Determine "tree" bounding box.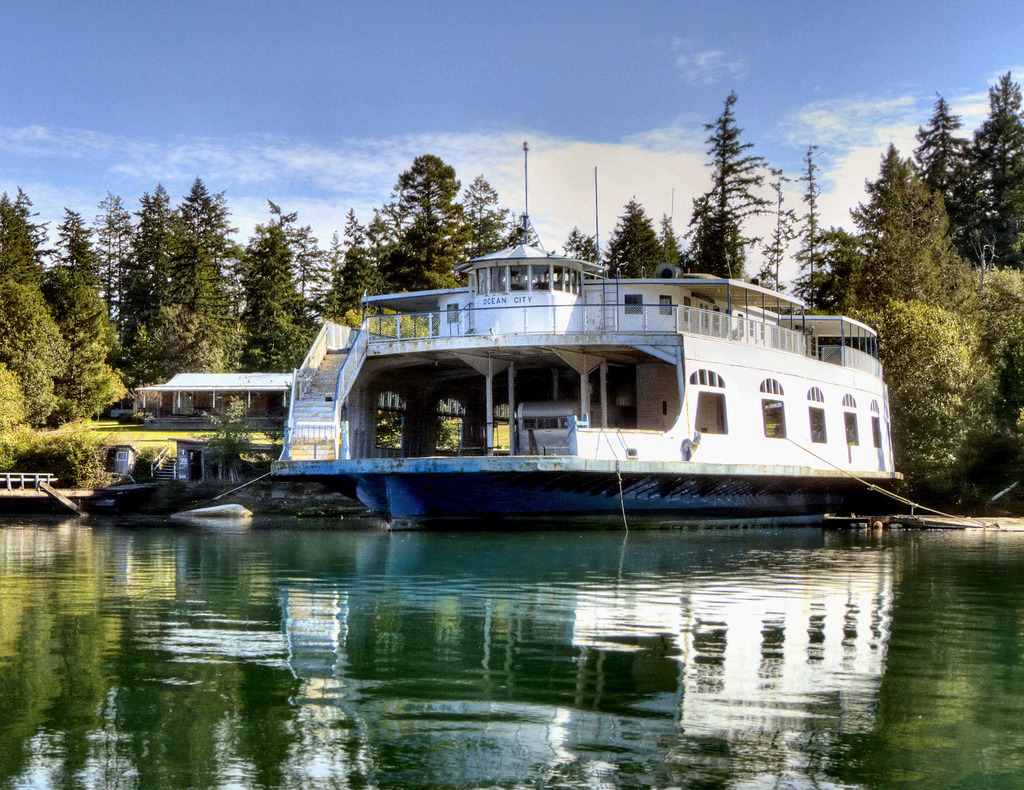
Determined: rect(694, 198, 752, 282).
